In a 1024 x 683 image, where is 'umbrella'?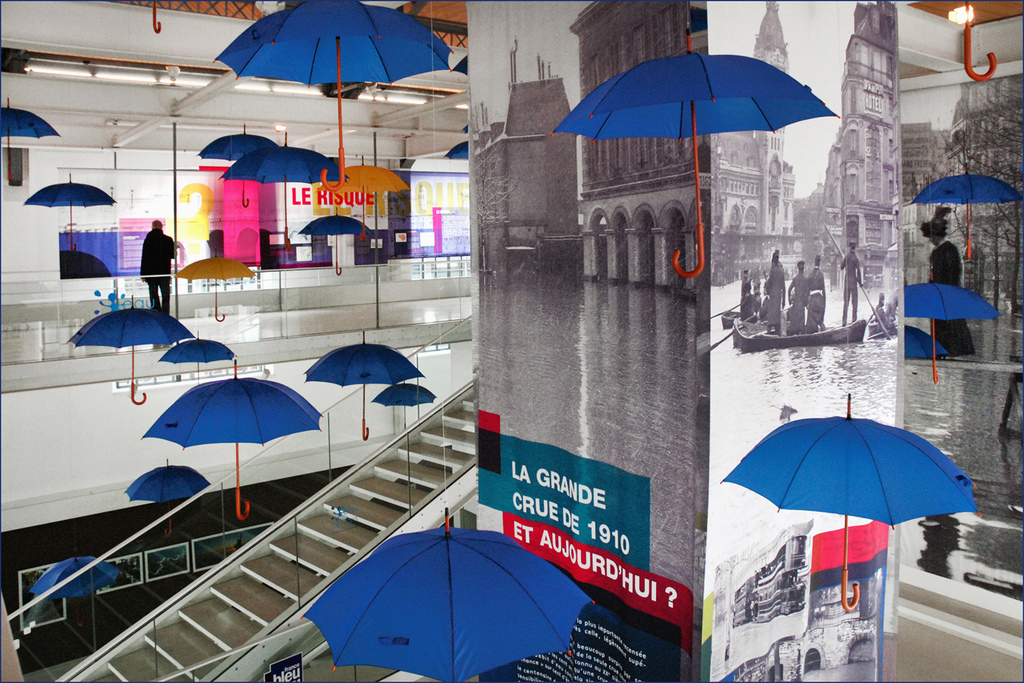
crop(912, 162, 1023, 257).
